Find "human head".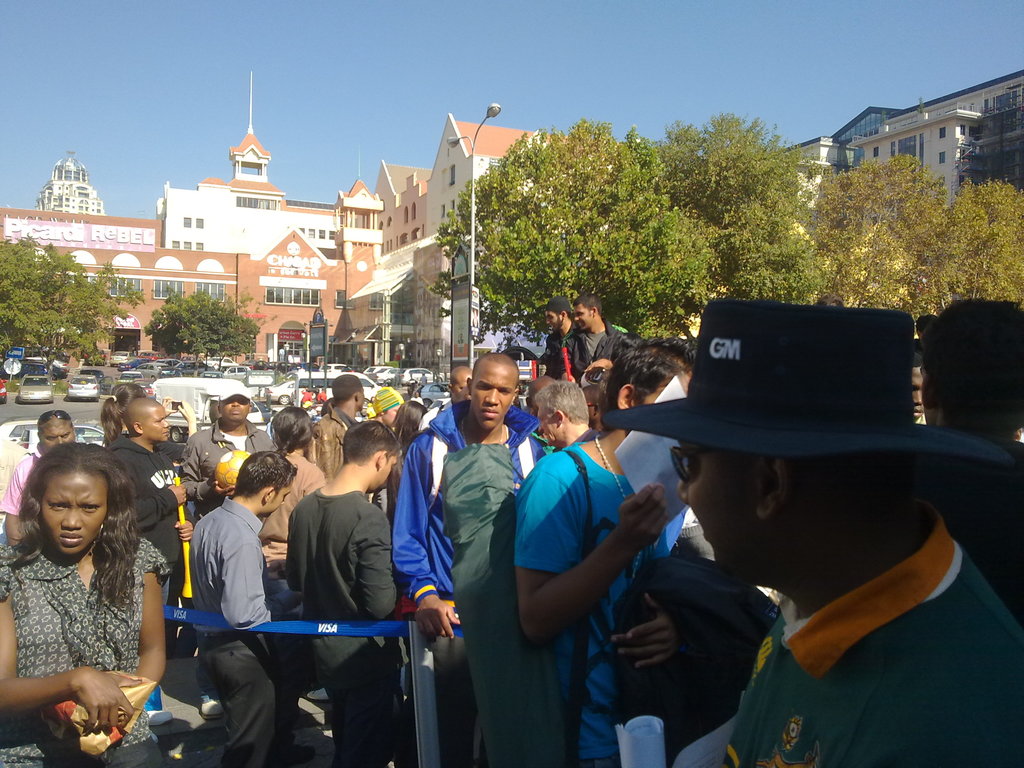
Rect(372, 387, 403, 428).
